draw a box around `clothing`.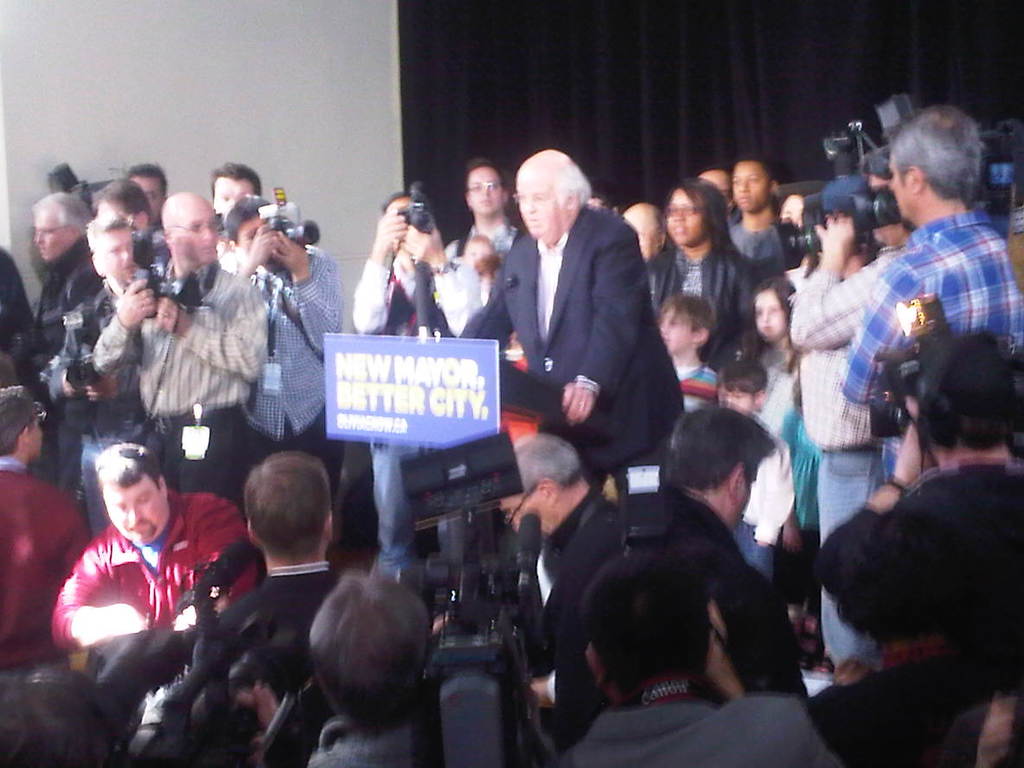
[left=734, top=445, right=791, bottom=577].
